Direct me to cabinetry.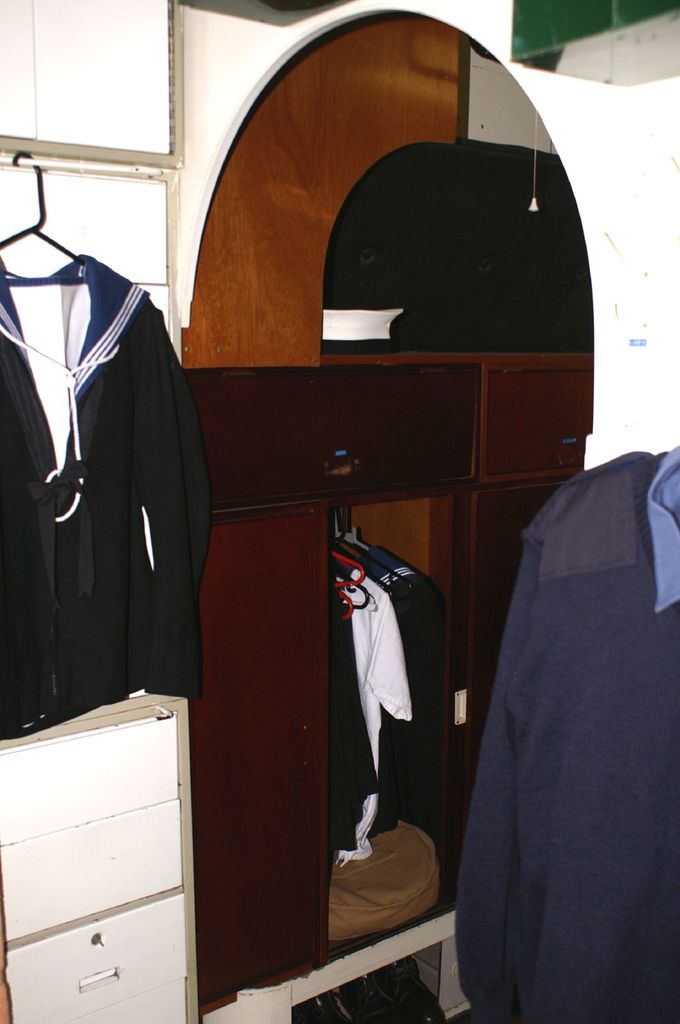
Direction: [0,681,196,1023].
